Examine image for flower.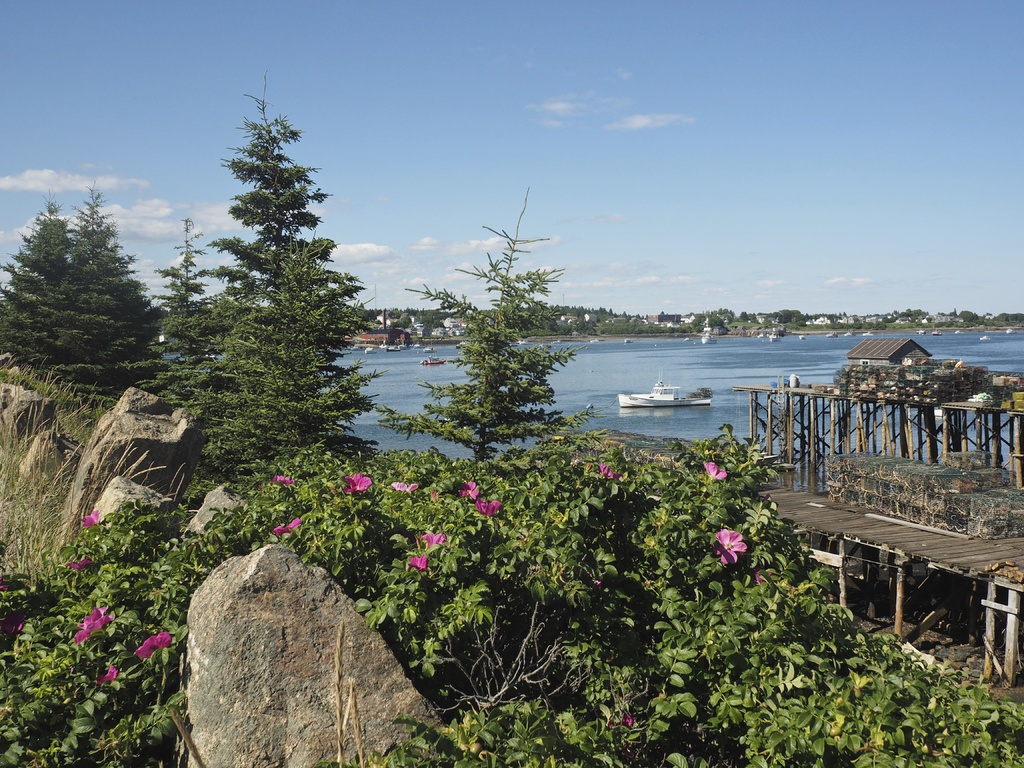
Examination result: x1=84, y1=650, x2=106, y2=689.
